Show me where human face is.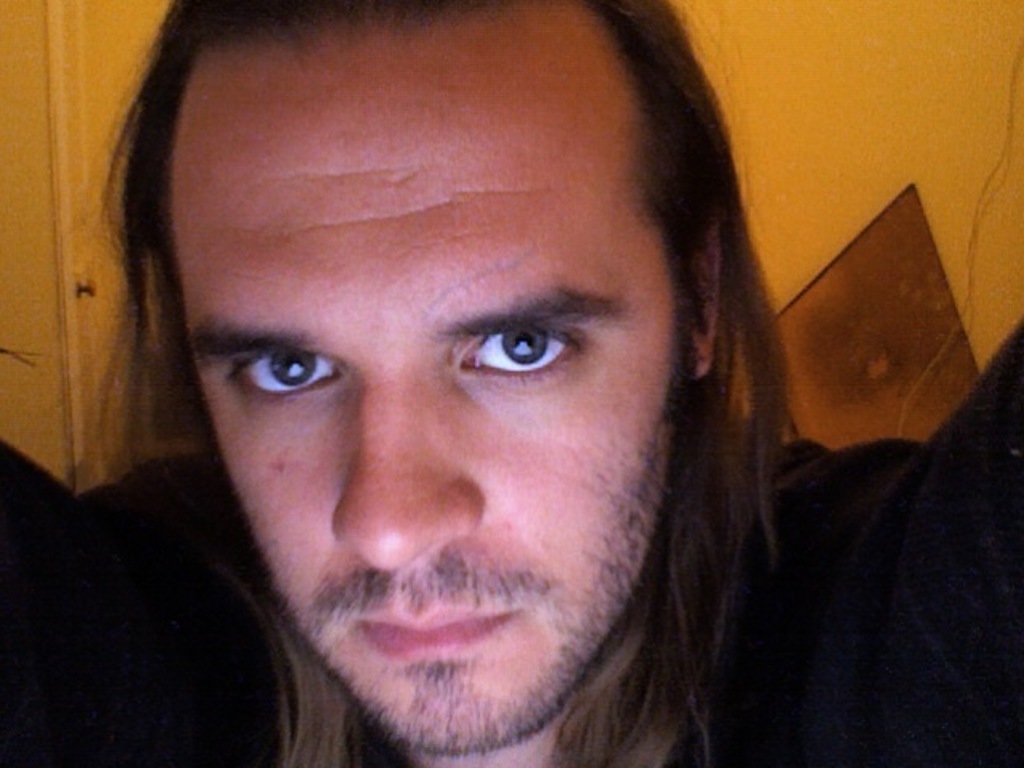
human face is at box(171, 8, 675, 762).
